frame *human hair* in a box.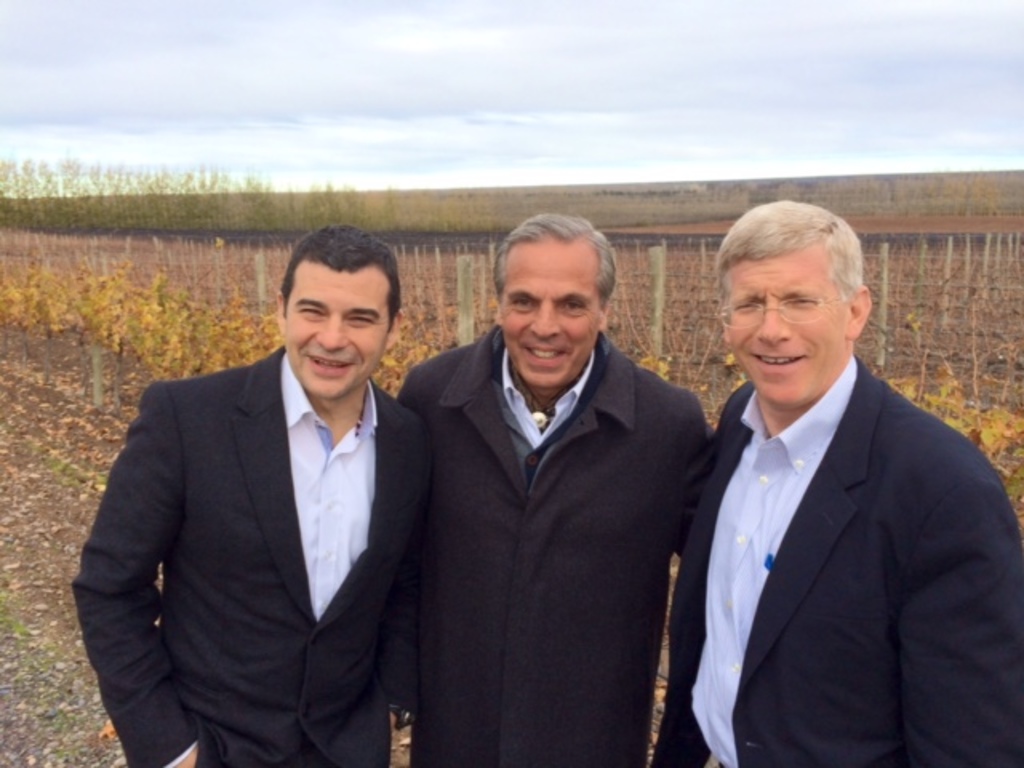
pyautogui.locateOnScreen(267, 230, 403, 366).
